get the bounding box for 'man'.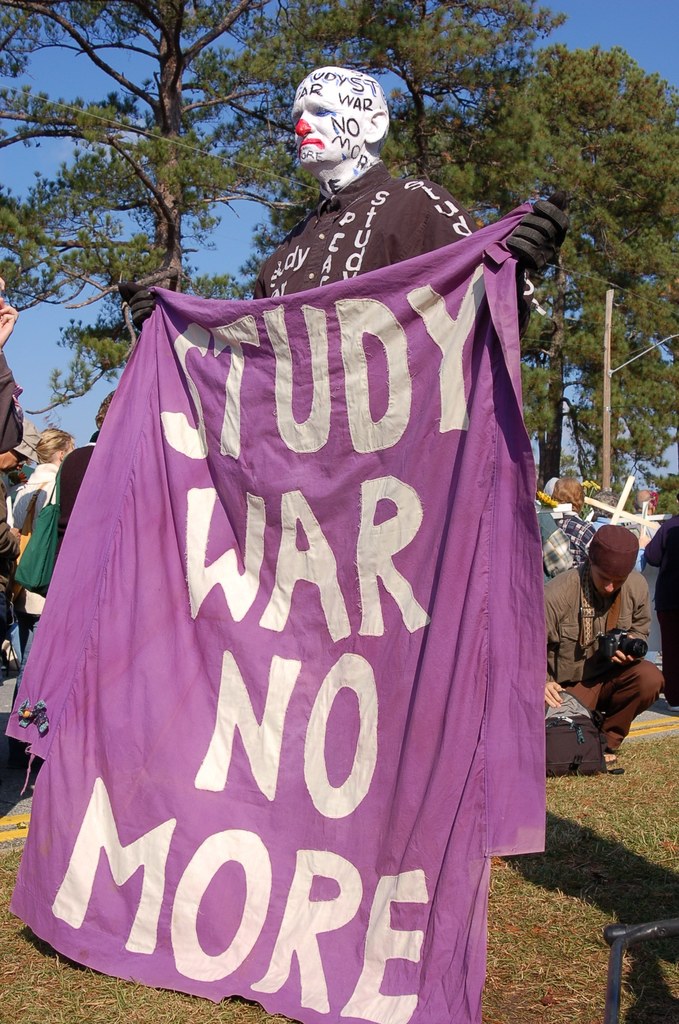
{"left": 625, "top": 489, "right": 661, "bottom": 572}.
